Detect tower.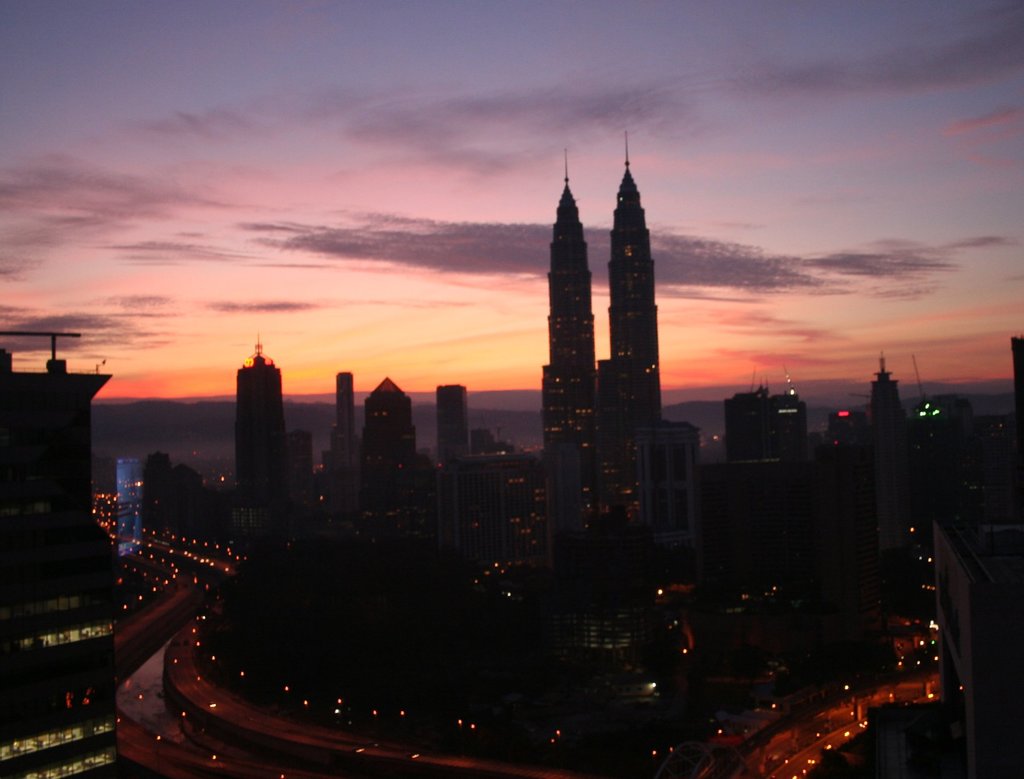
Detected at crop(433, 378, 471, 463).
